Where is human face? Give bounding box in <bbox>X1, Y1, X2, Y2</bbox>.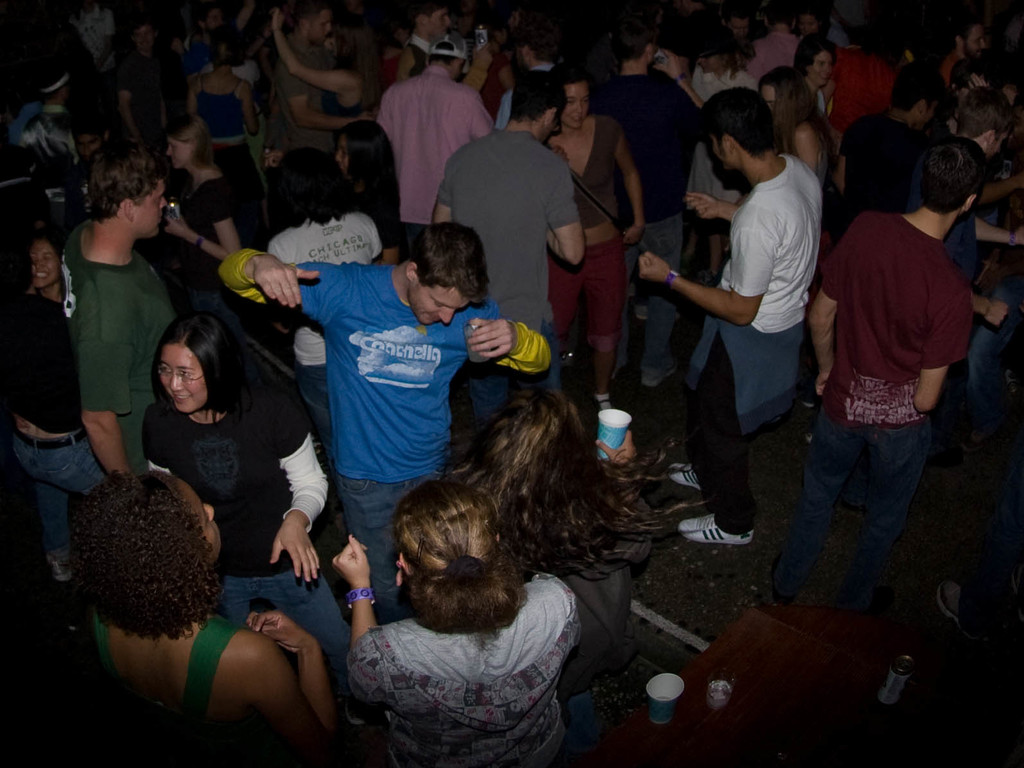
<bbox>807, 54, 829, 90</bbox>.
